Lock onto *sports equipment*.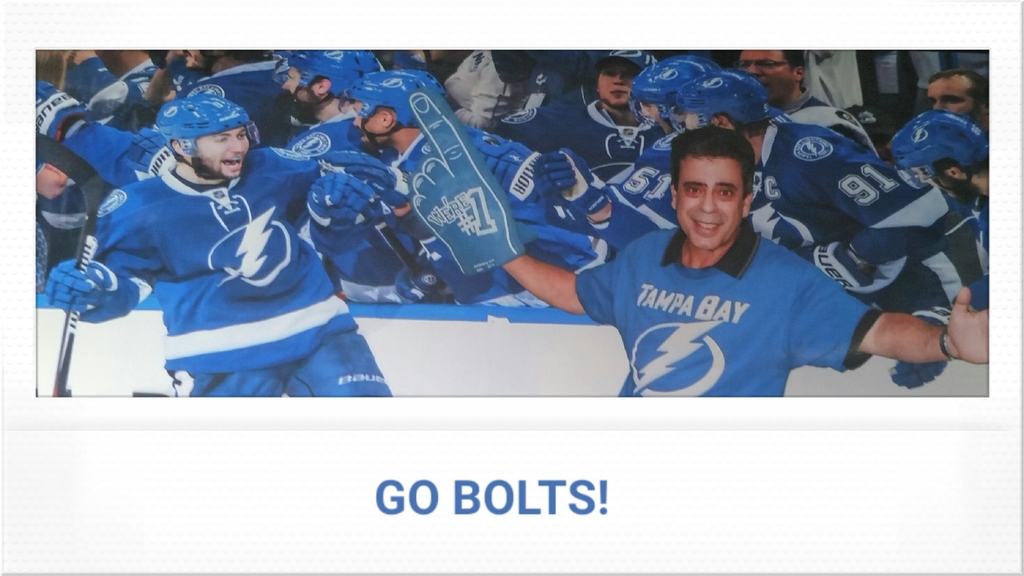
Locked: [x1=532, y1=151, x2=613, y2=219].
